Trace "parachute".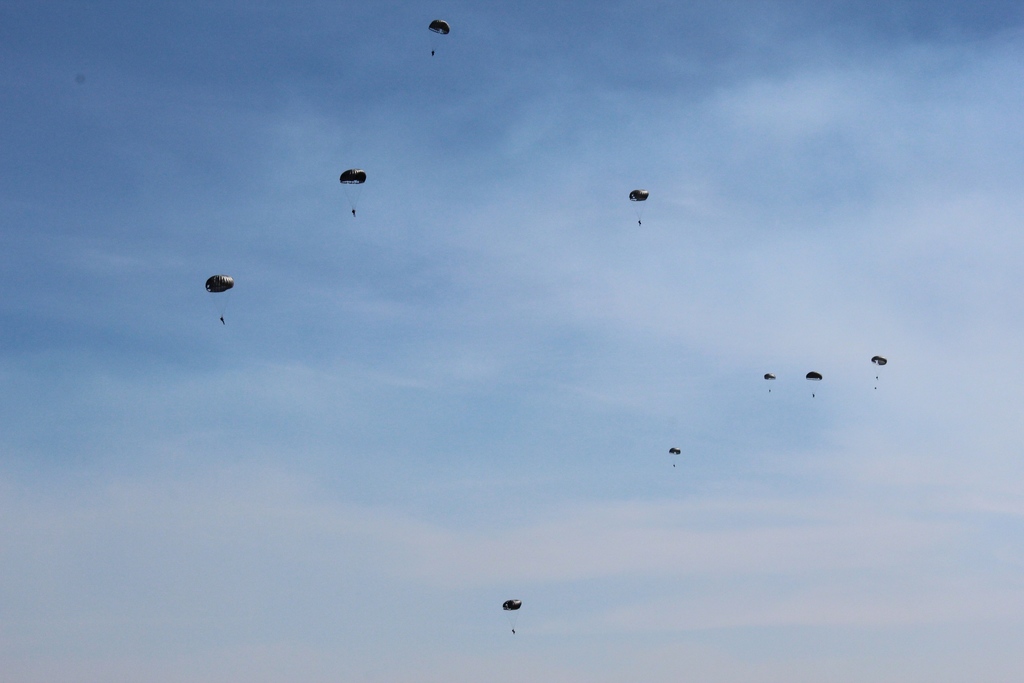
Traced to [803, 370, 824, 404].
